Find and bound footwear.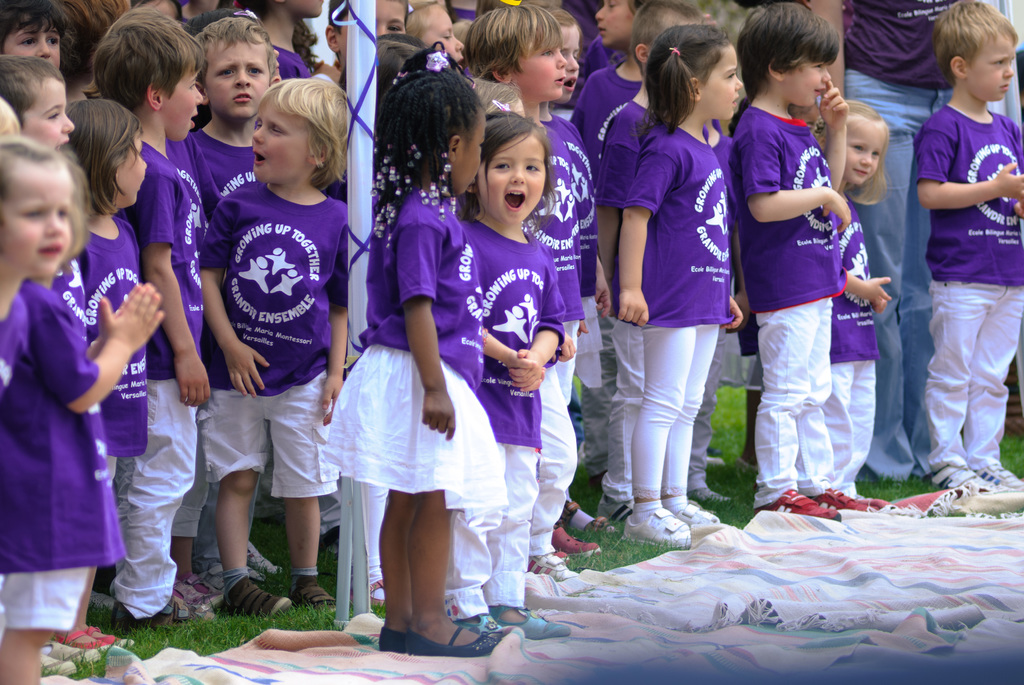
Bound: 227:571:284:615.
